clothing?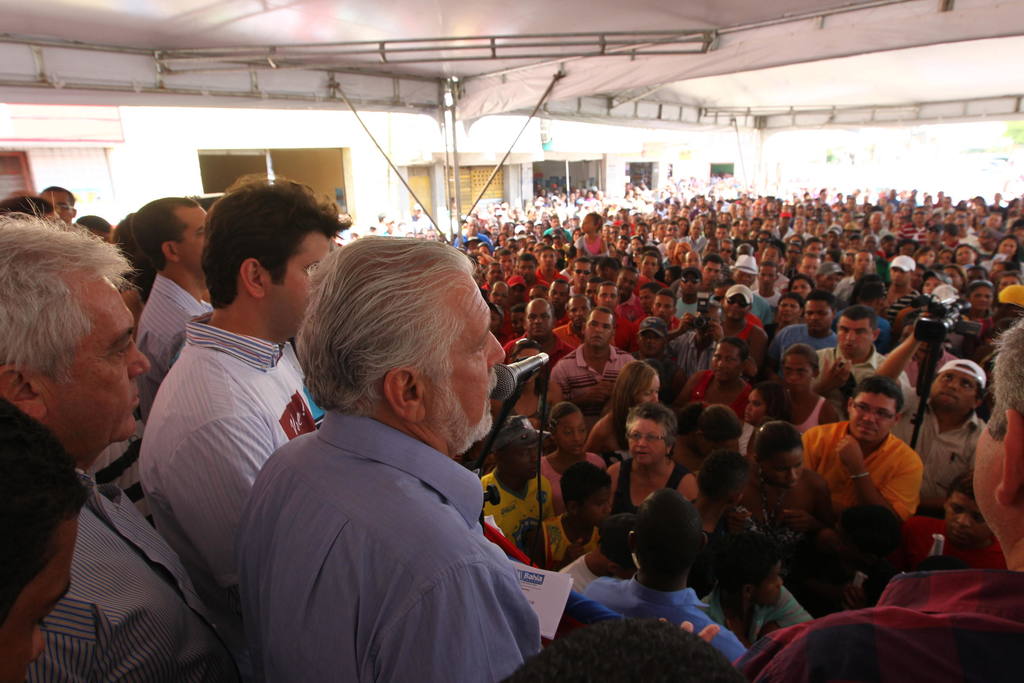
box(683, 493, 802, 641)
